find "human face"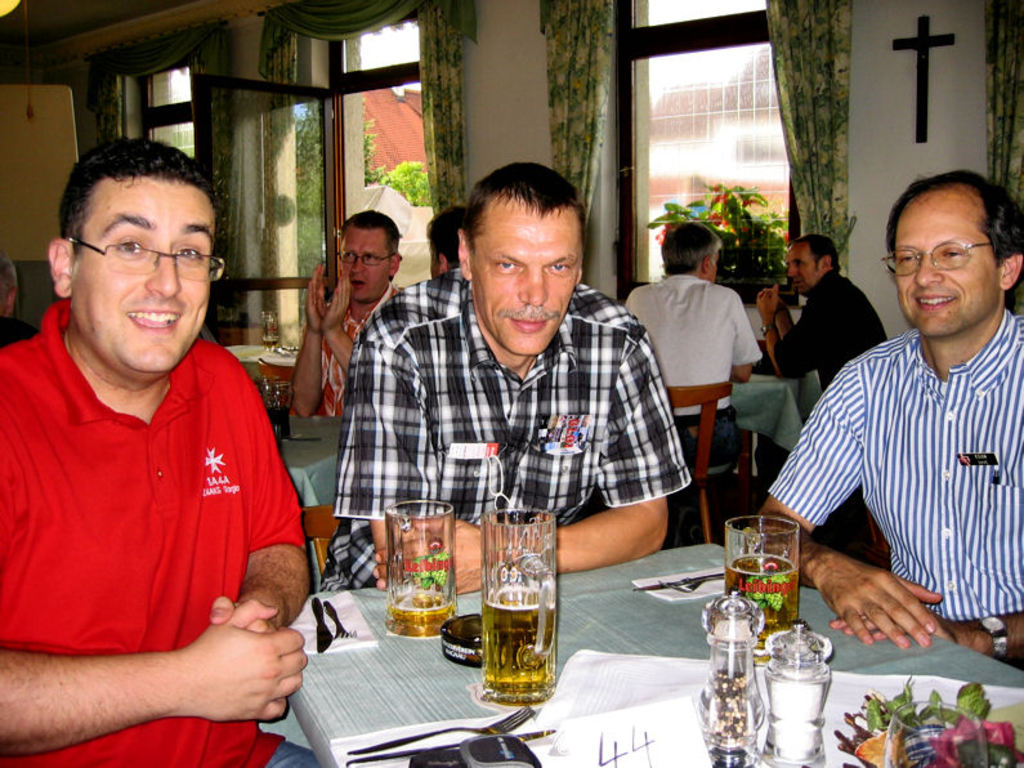
(68, 170, 218, 376)
